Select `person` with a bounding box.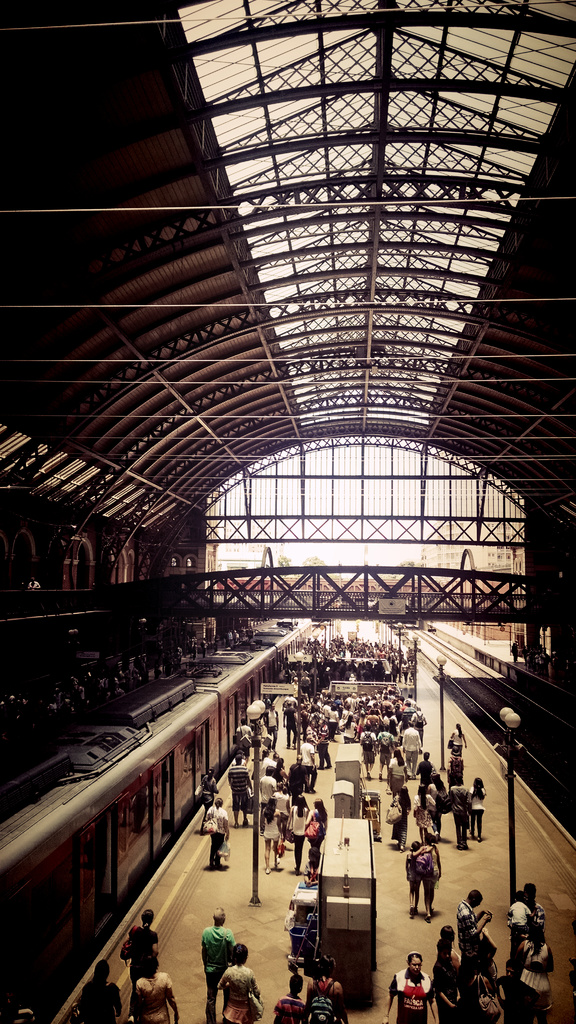
box=[199, 636, 207, 659].
